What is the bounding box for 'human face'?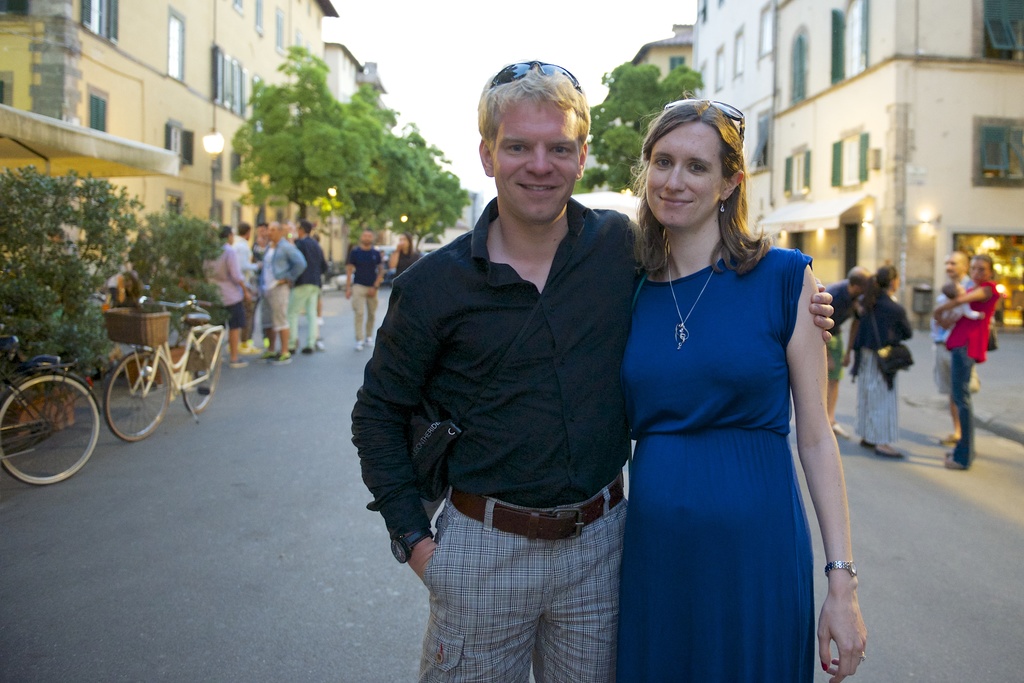
box=[640, 126, 740, 221].
